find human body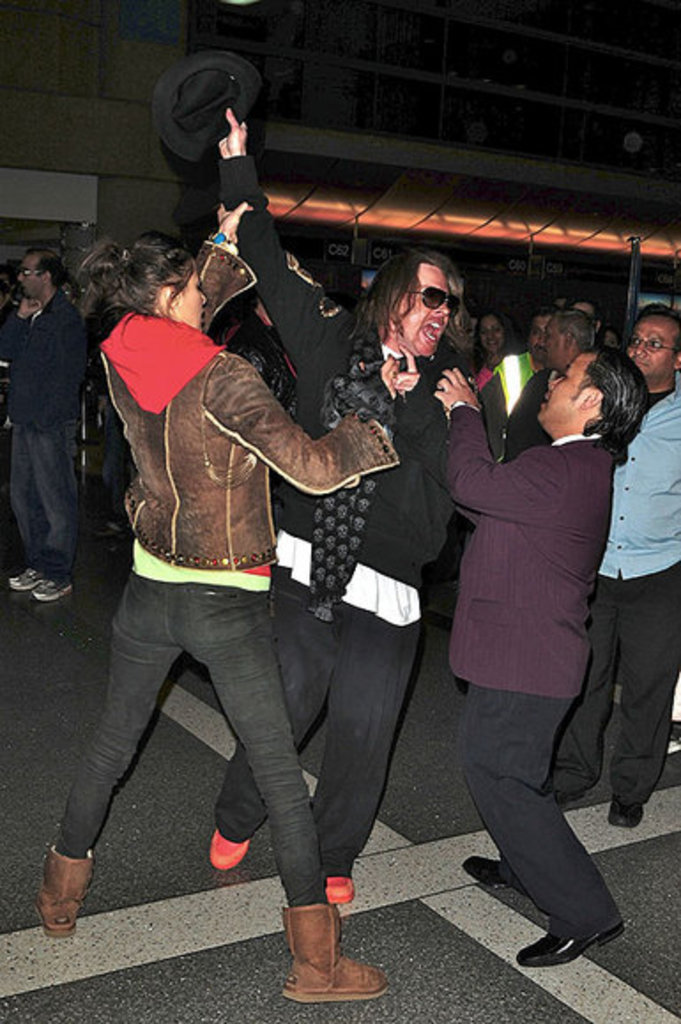
<region>223, 120, 492, 888</region>
